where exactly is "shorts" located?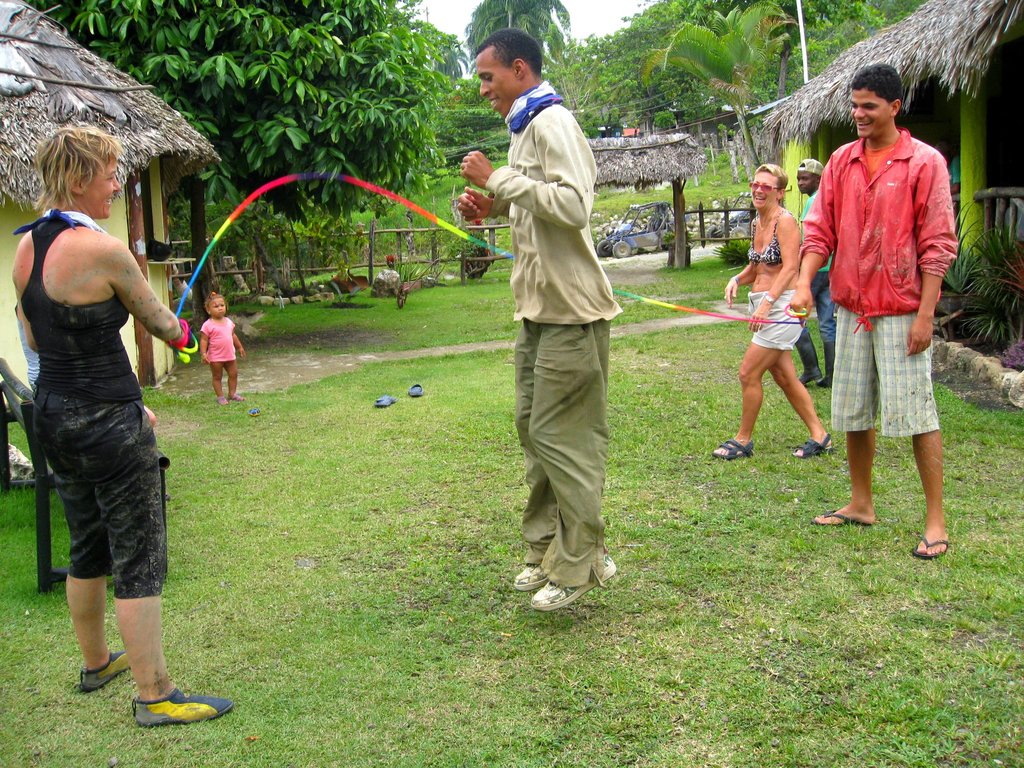
Its bounding box is select_region(39, 407, 174, 600).
